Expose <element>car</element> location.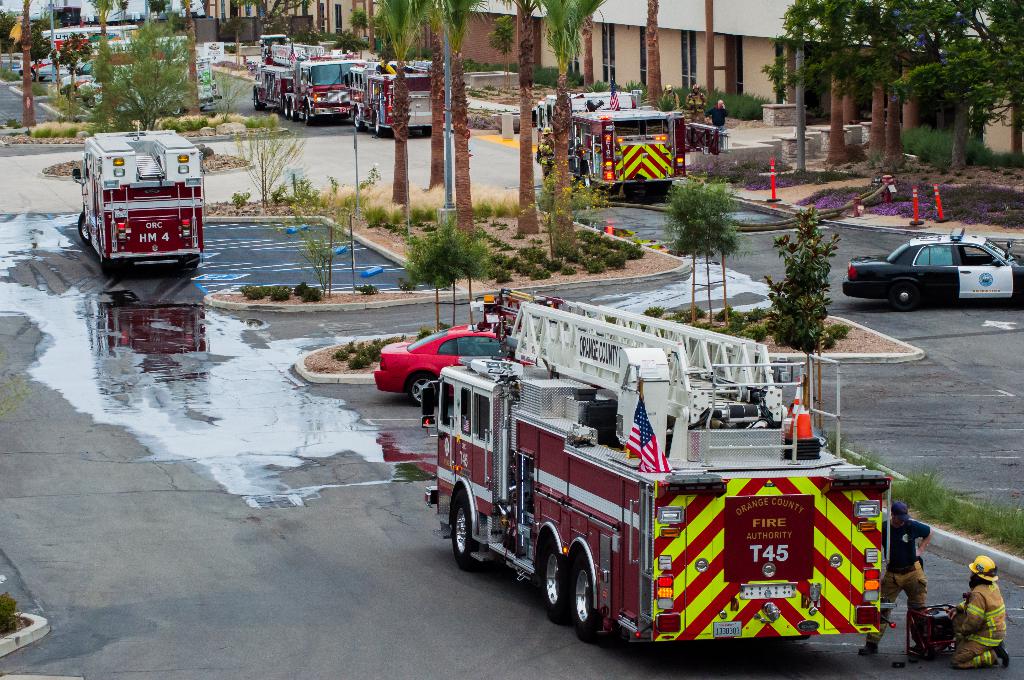
Exposed at 851,223,1018,307.
